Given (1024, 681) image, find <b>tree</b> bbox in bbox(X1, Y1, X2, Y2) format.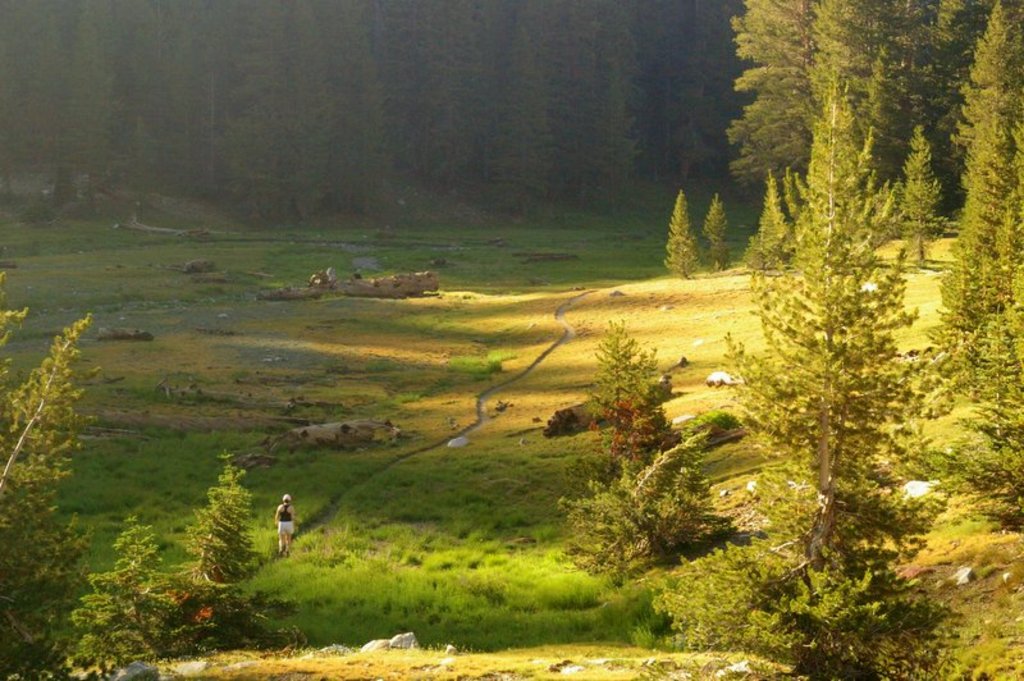
bbox(703, 0, 1023, 511).
